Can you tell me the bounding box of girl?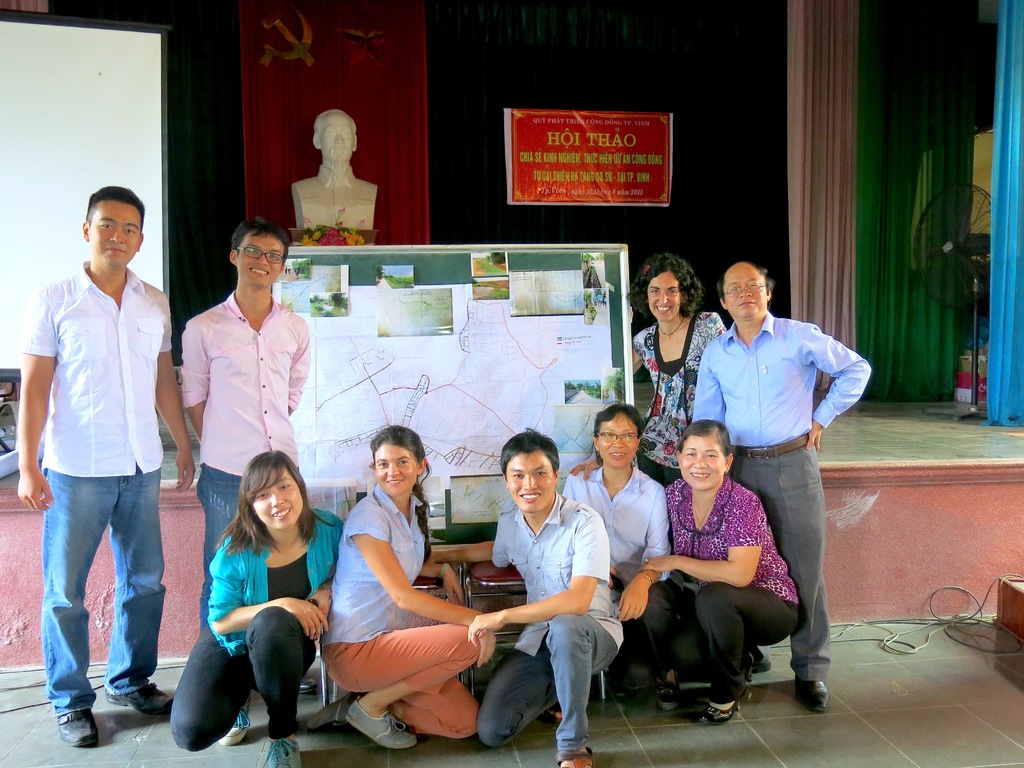
(320, 428, 496, 749).
